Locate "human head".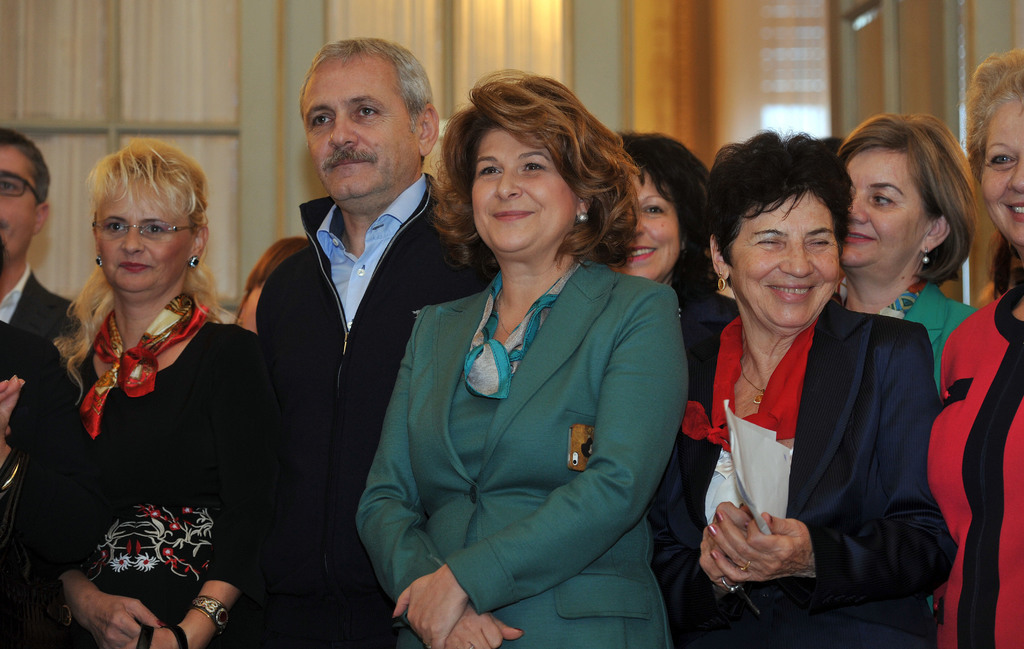
Bounding box: bbox=(840, 112, 978, 291).
